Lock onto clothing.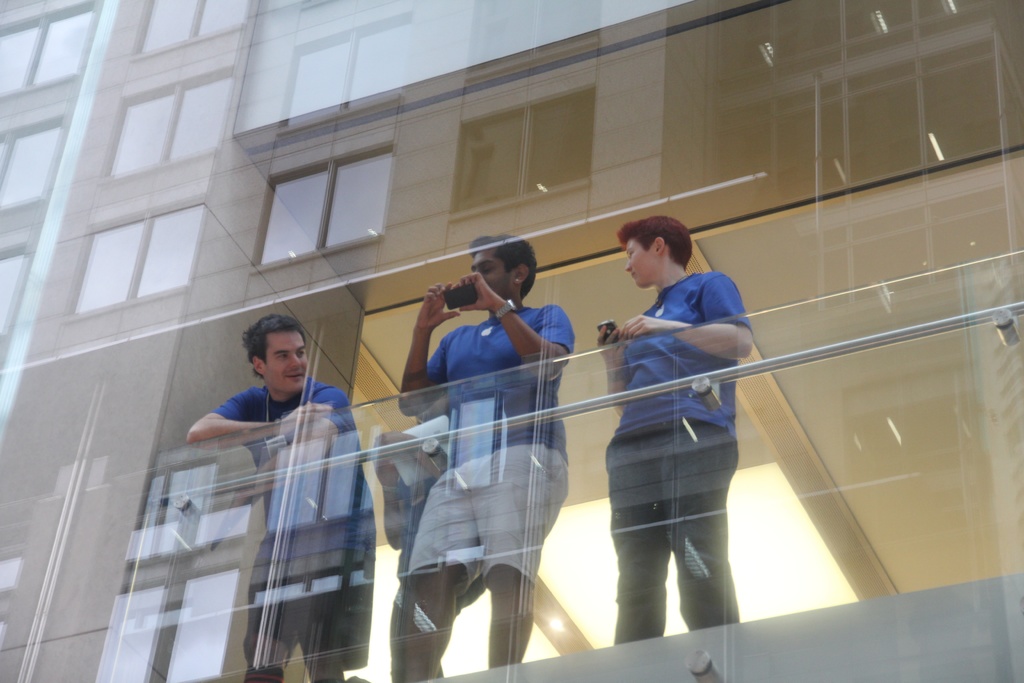
Locked: Rect(404, 306, 577, 595).
